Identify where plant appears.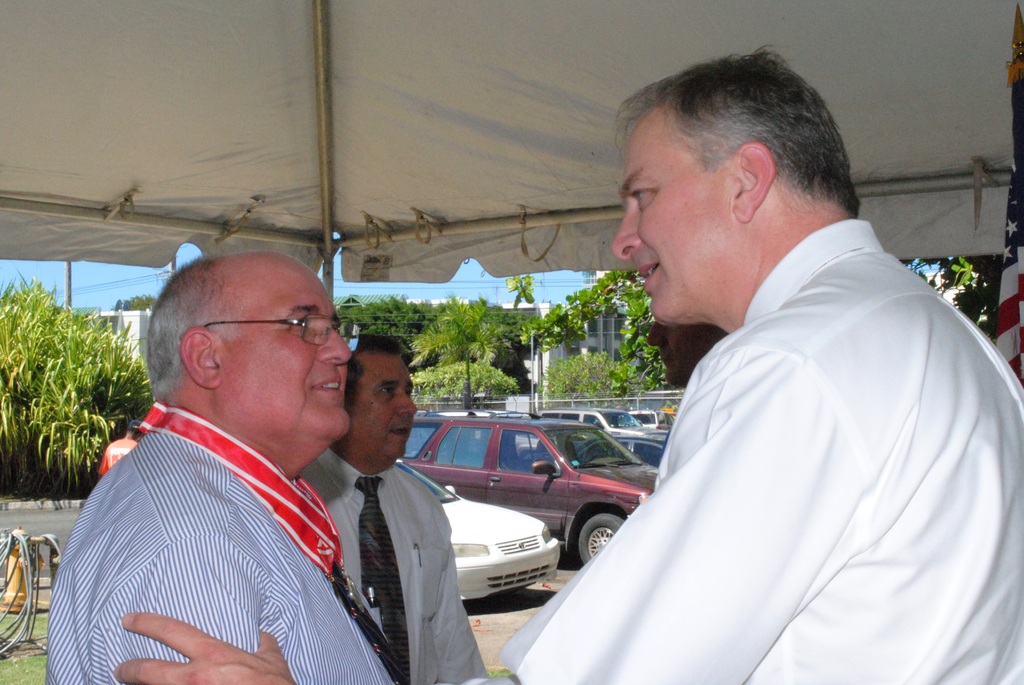
Appears at bbox(908, 253, 1006, 347).
